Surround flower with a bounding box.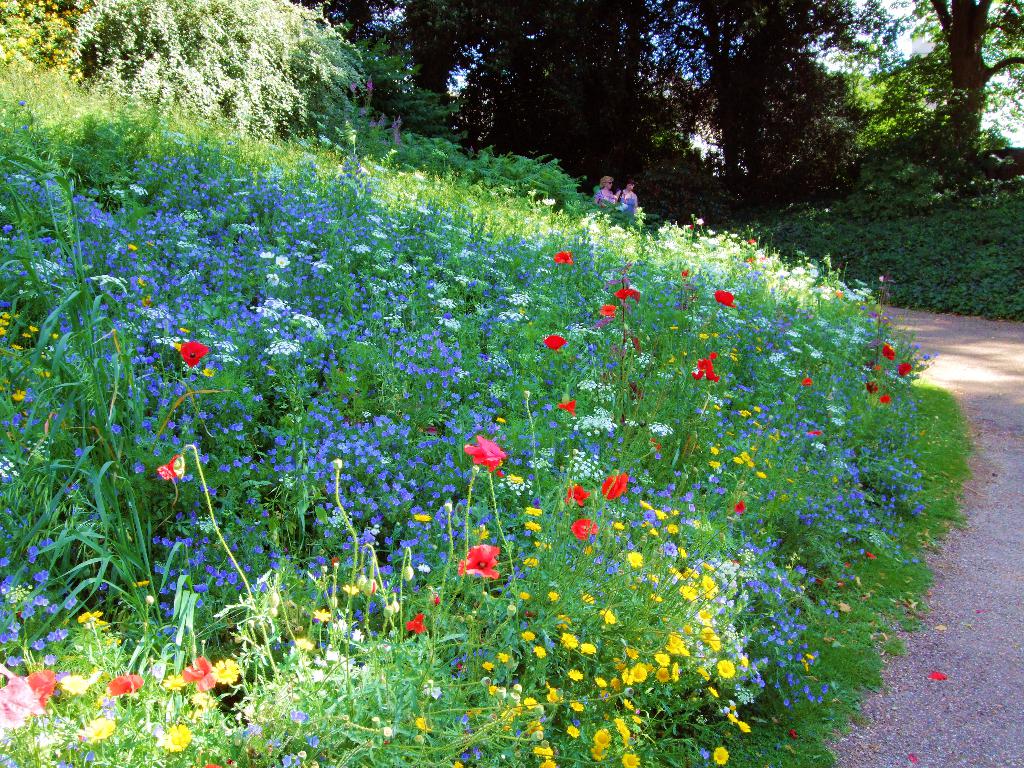
<bbox>568, 484, 590, 505</bbox>.
